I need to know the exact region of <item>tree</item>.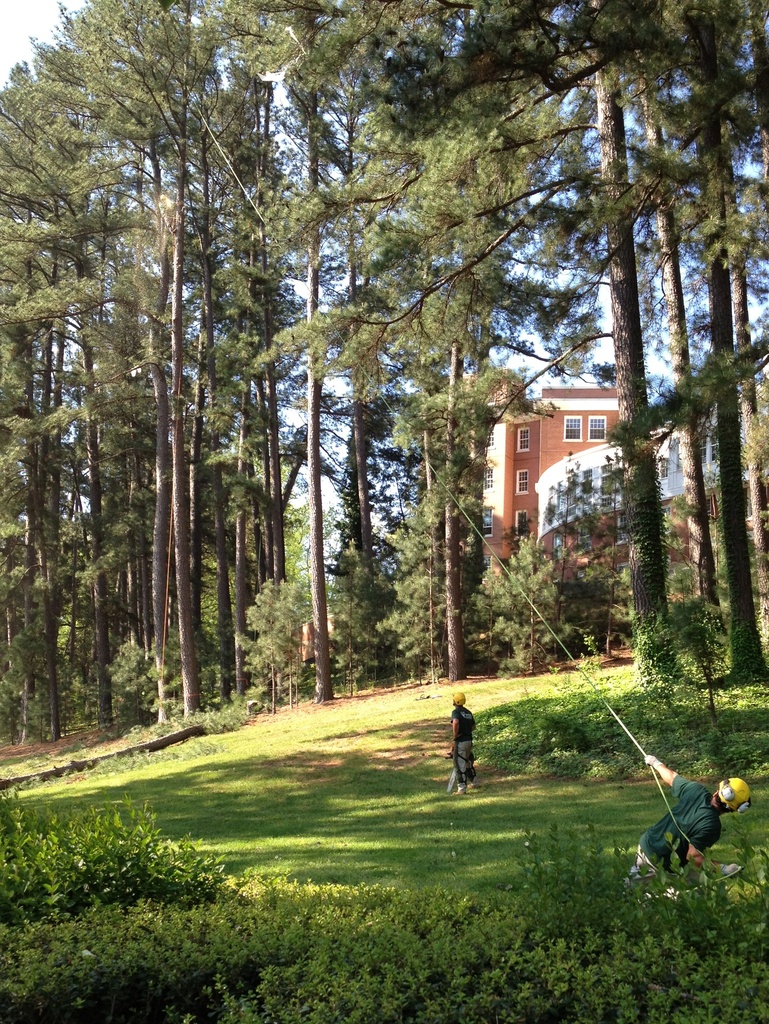
Region: detection(133, 0, 226, 726).
